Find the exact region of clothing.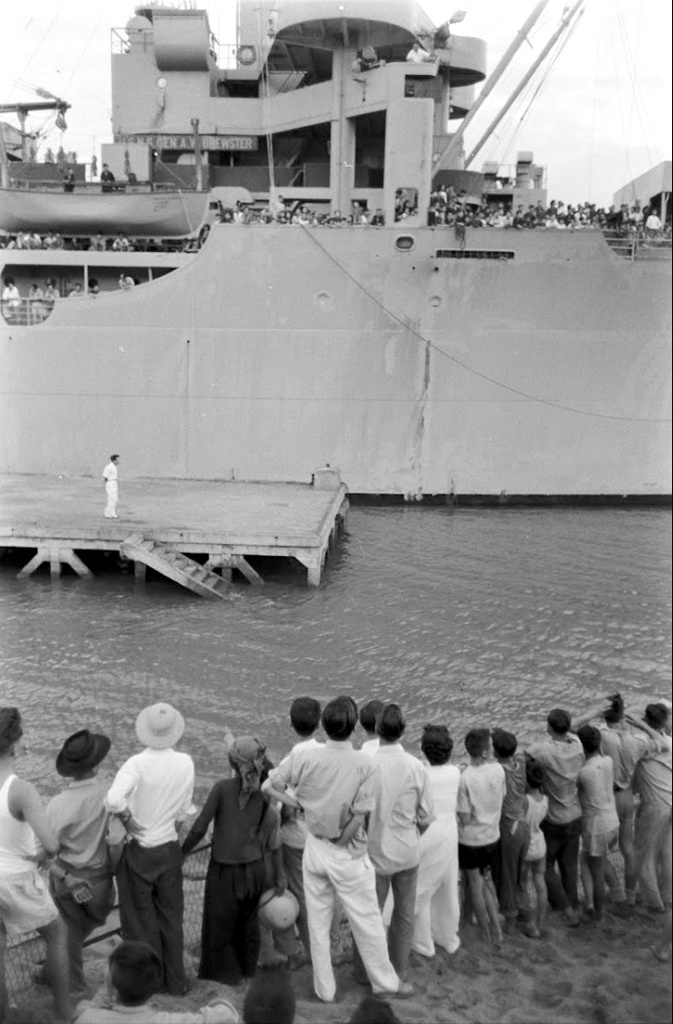
Exact region: <box>598,723,672,848</box>.
